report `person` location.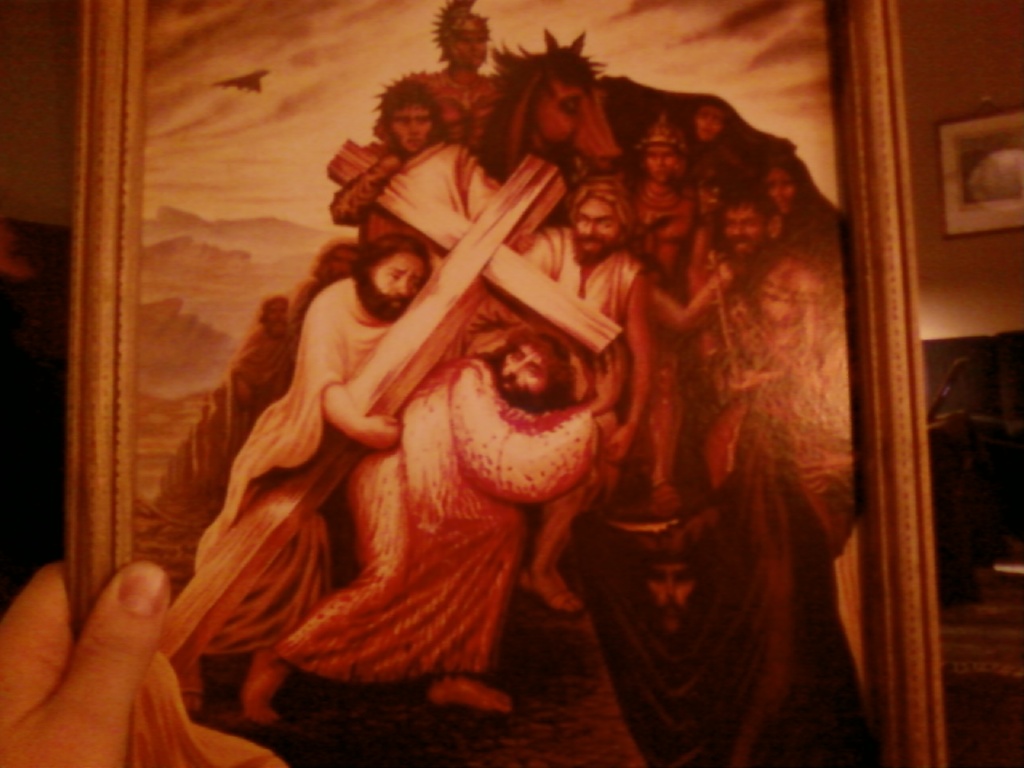
Report: pyautogui.locateOnScreen(674, 190, 859, 767).
